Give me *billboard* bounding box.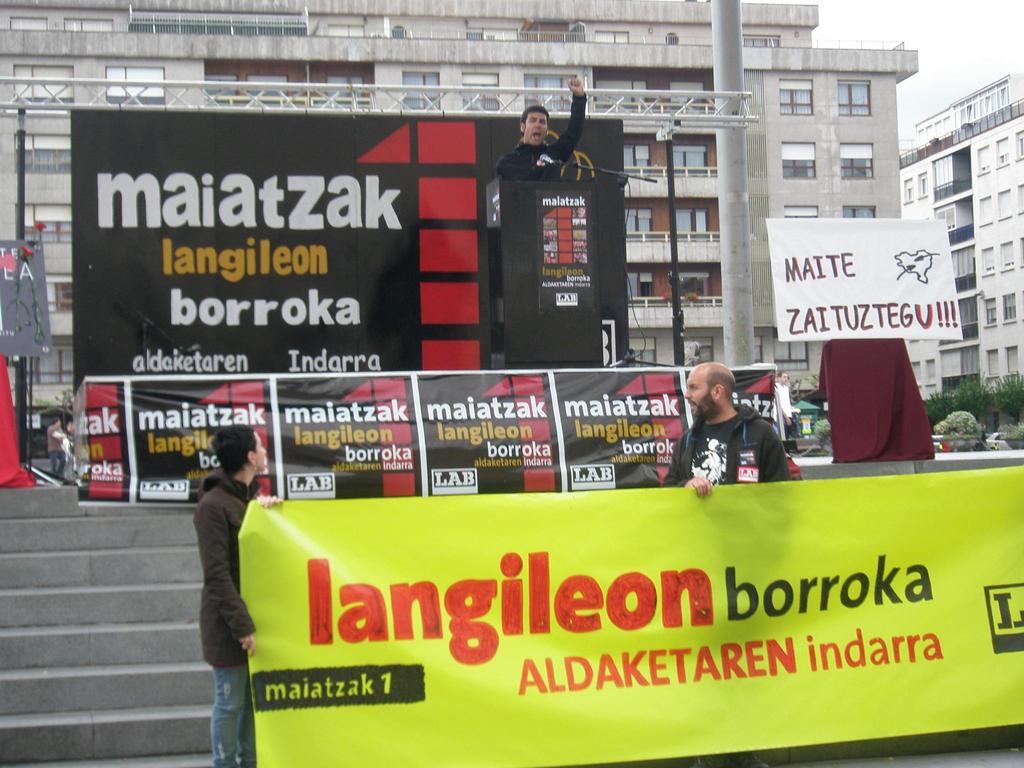
box=[68, 102, 627, 395].
